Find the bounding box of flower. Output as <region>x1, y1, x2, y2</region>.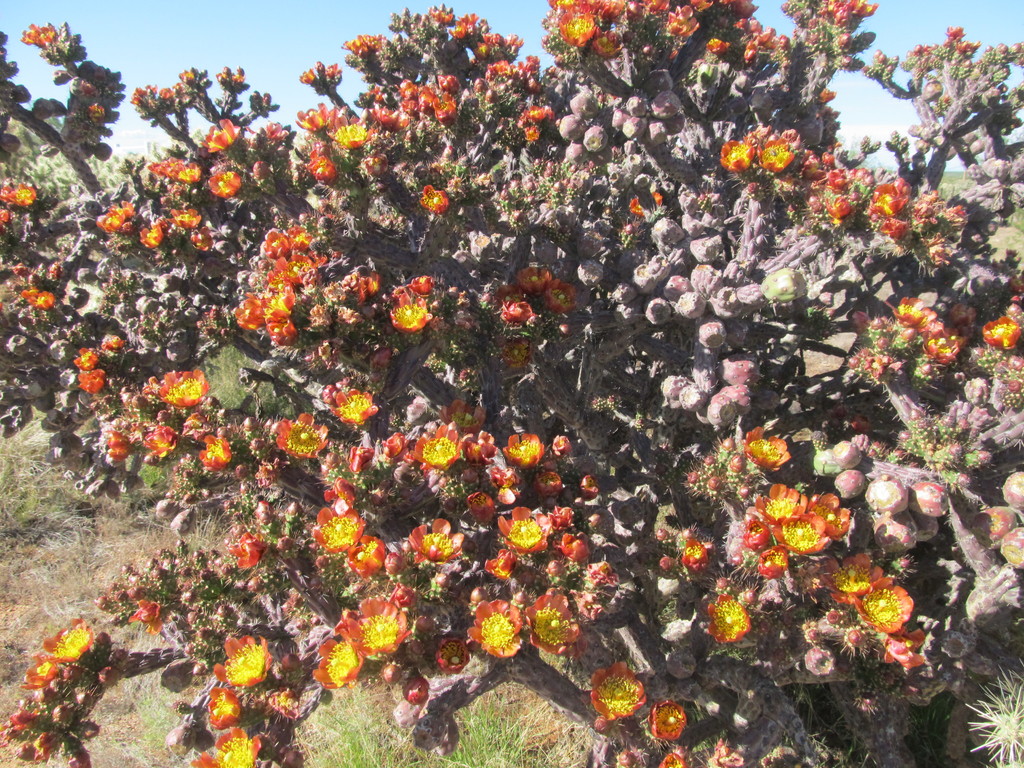
<region>313, 639, 356, 694</region>.
